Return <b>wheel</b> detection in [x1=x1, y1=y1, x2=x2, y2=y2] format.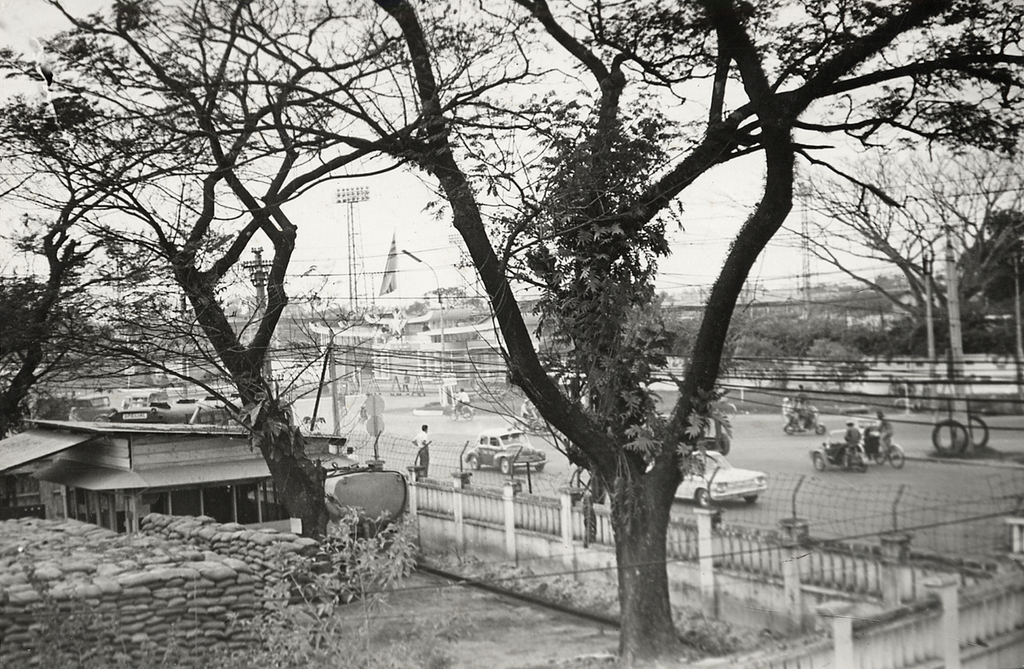
[x1=889, y1=454, x2=902, y2=470].
